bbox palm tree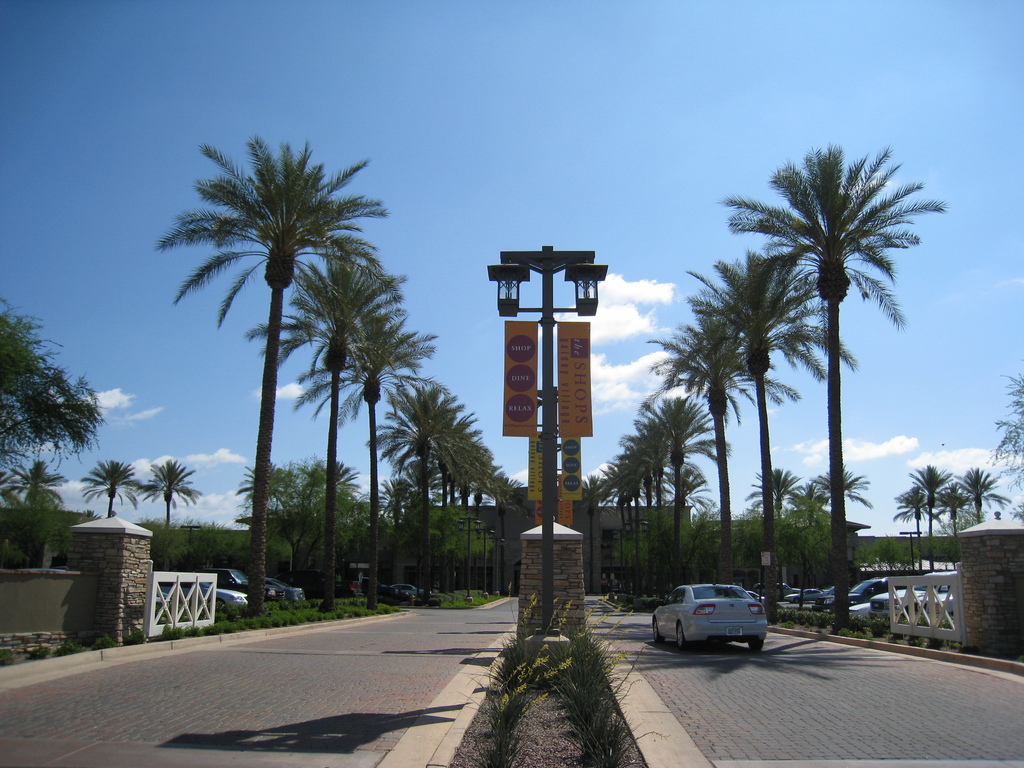
l=652, t=409, r=701, b=596
